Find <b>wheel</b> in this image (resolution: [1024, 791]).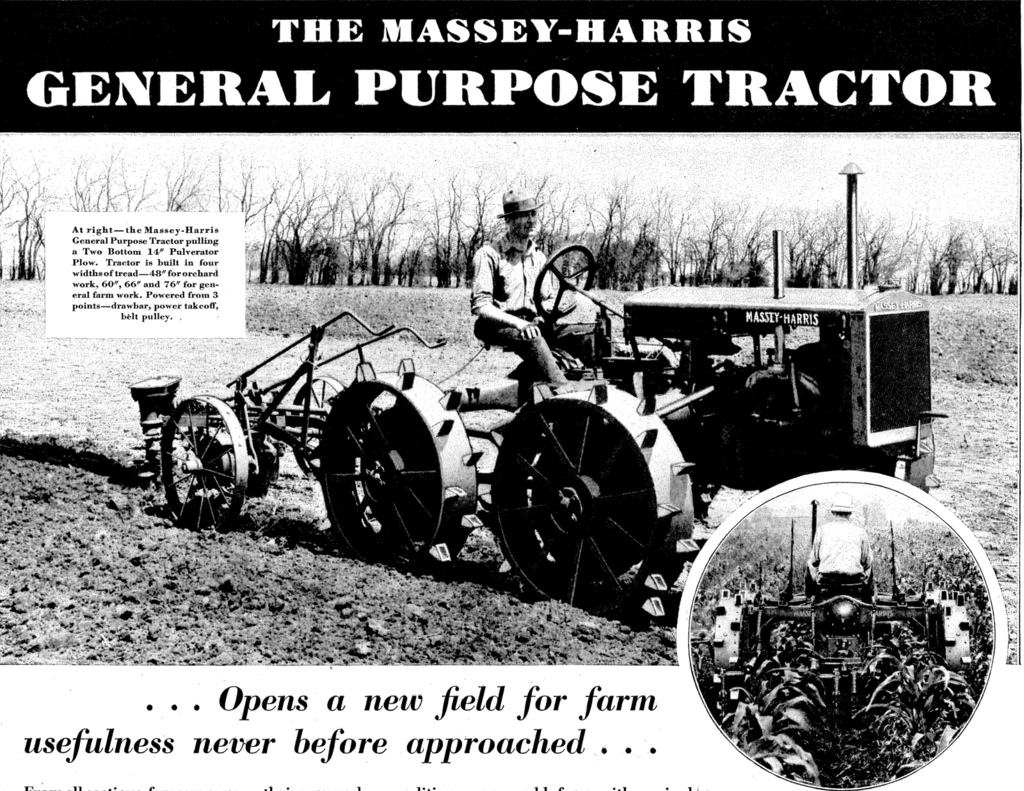
Rect(486, 383, 709, 623).
